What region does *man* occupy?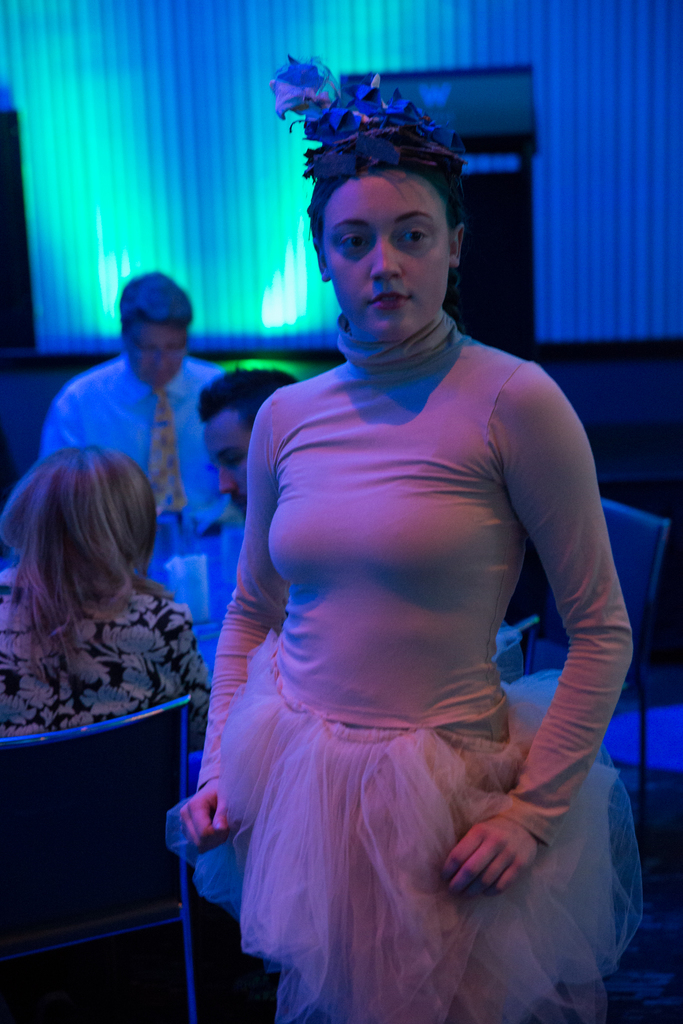
188/371/312/533.
